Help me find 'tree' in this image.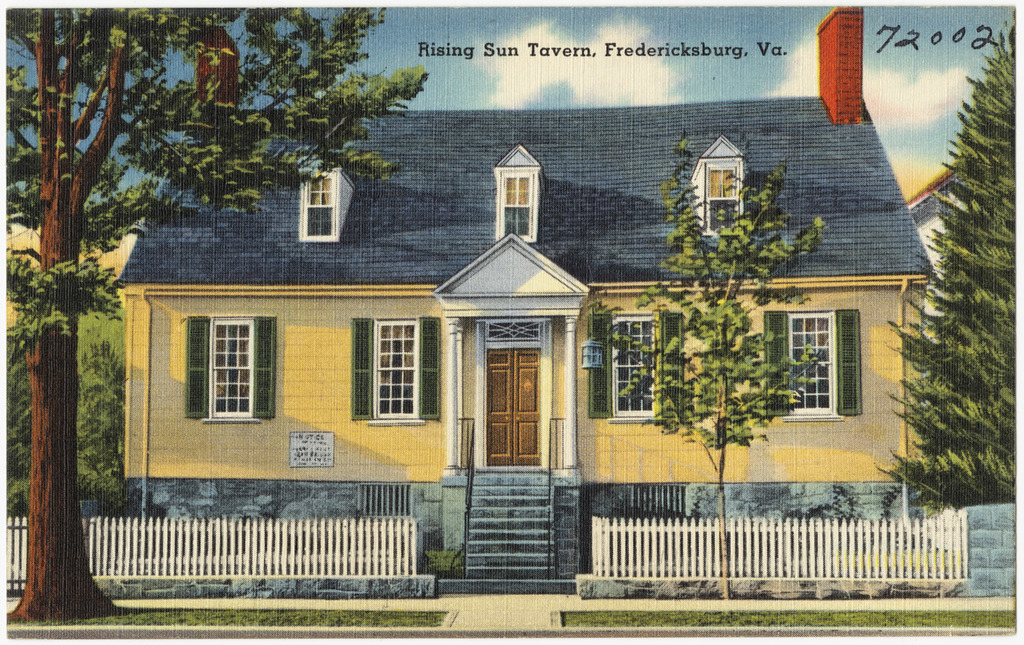
Found it: rect(872, 29, 1016, 520).
